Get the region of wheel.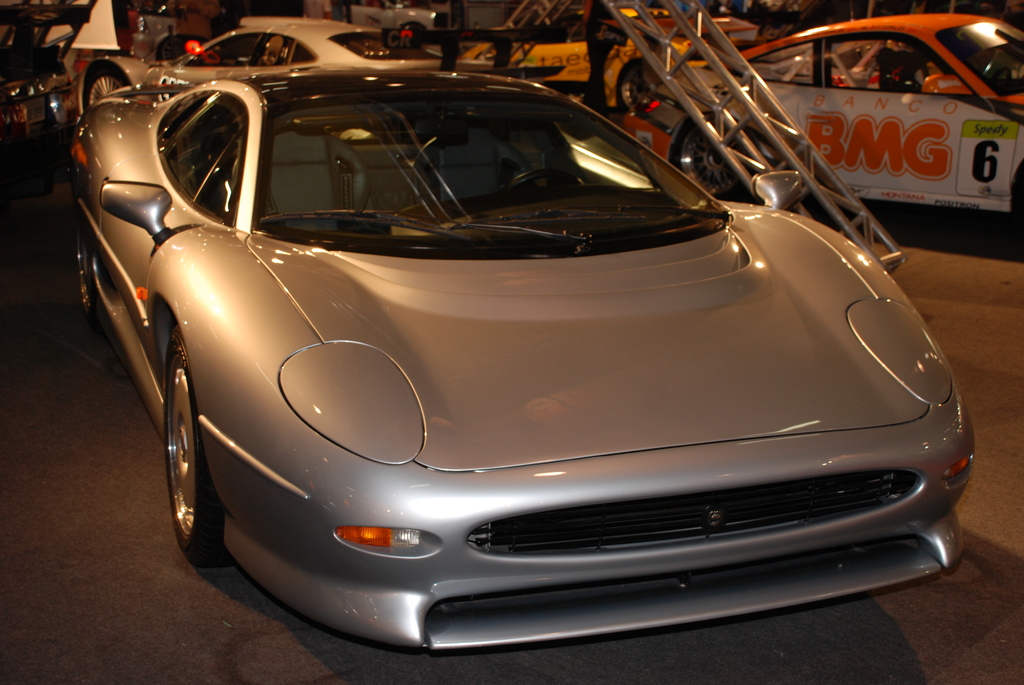
box=[160, 38, 172, 60].
